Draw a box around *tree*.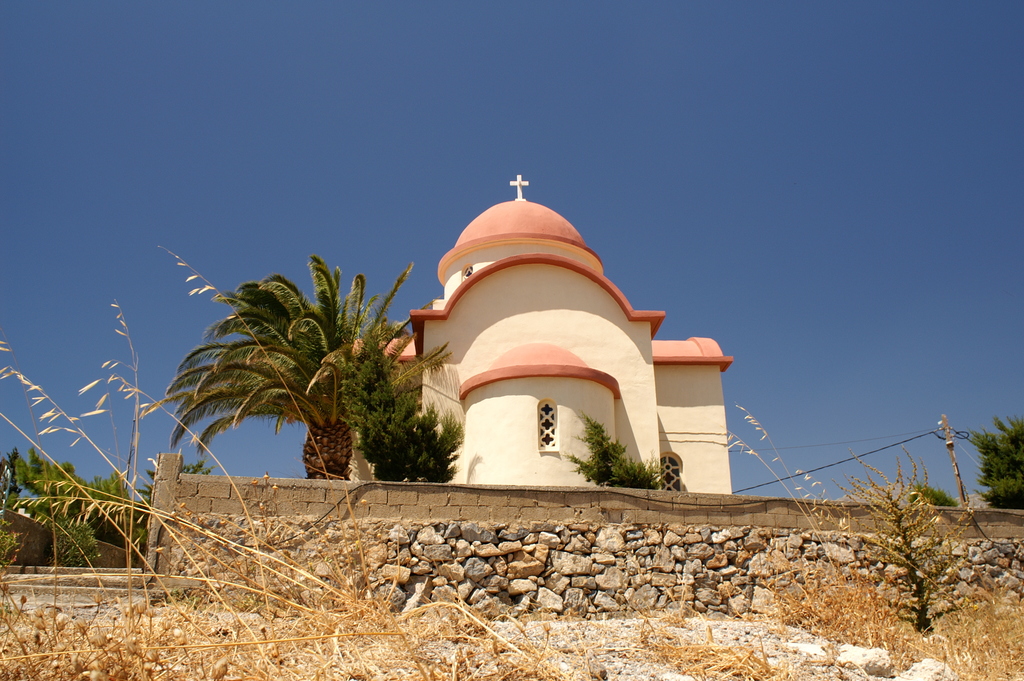
x1=972, y1=410, x2=1023, y2=506.
